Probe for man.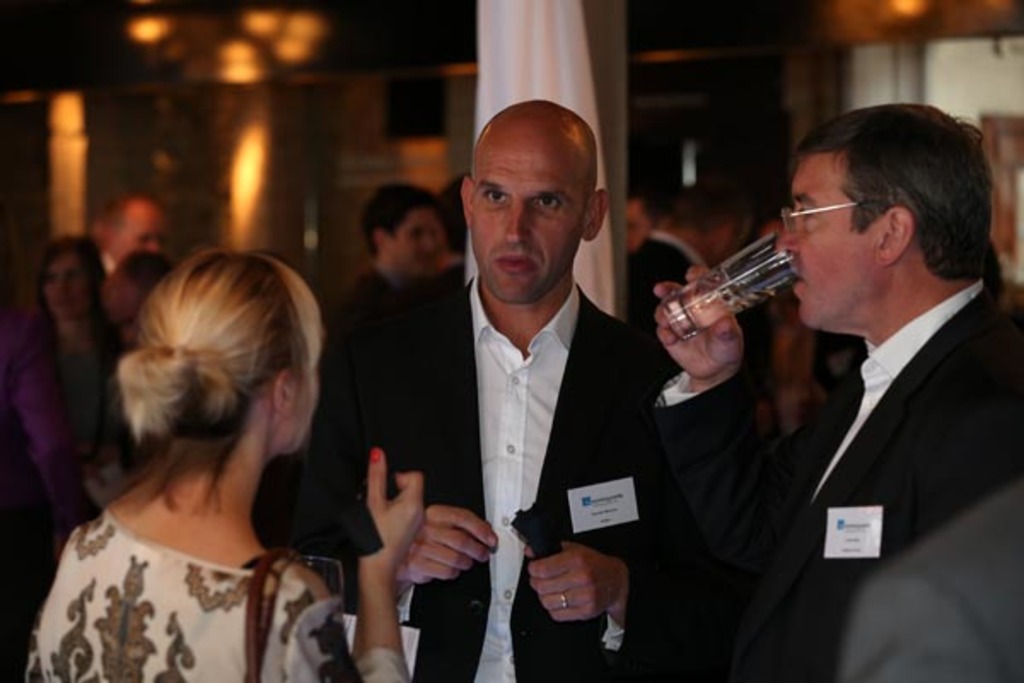
Probe result: crop(655, 104, 1022, 680).
